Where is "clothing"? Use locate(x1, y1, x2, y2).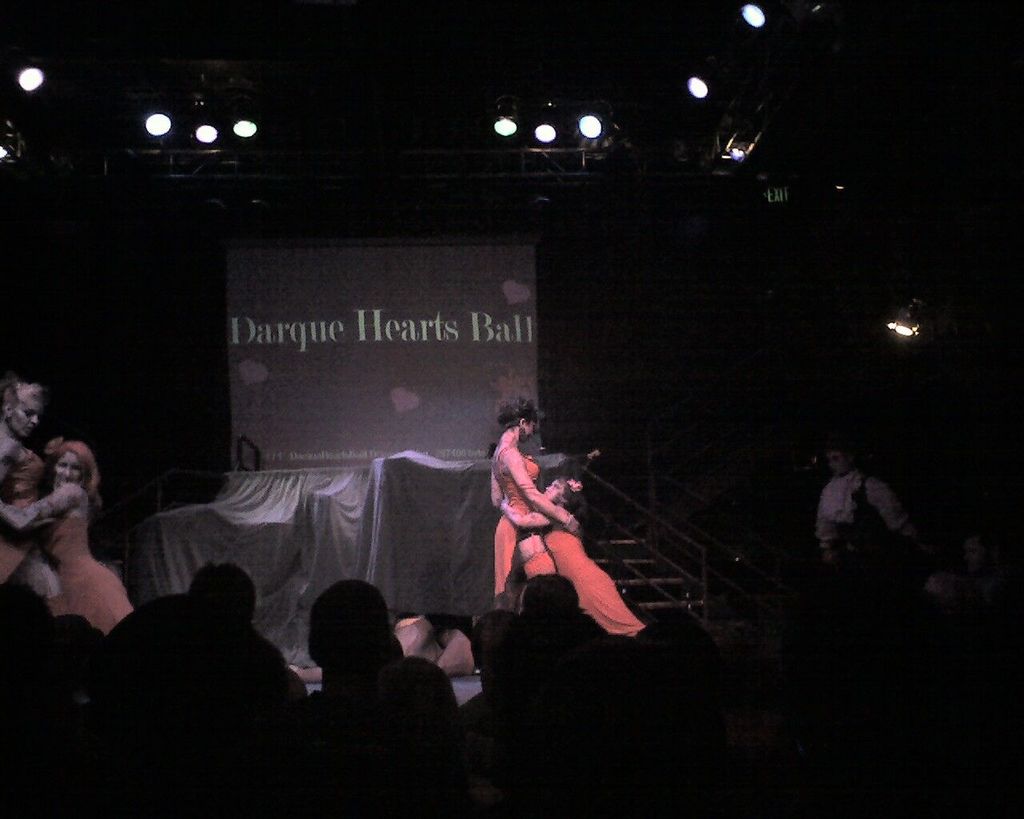
locate(545, 522, 643, 639).
